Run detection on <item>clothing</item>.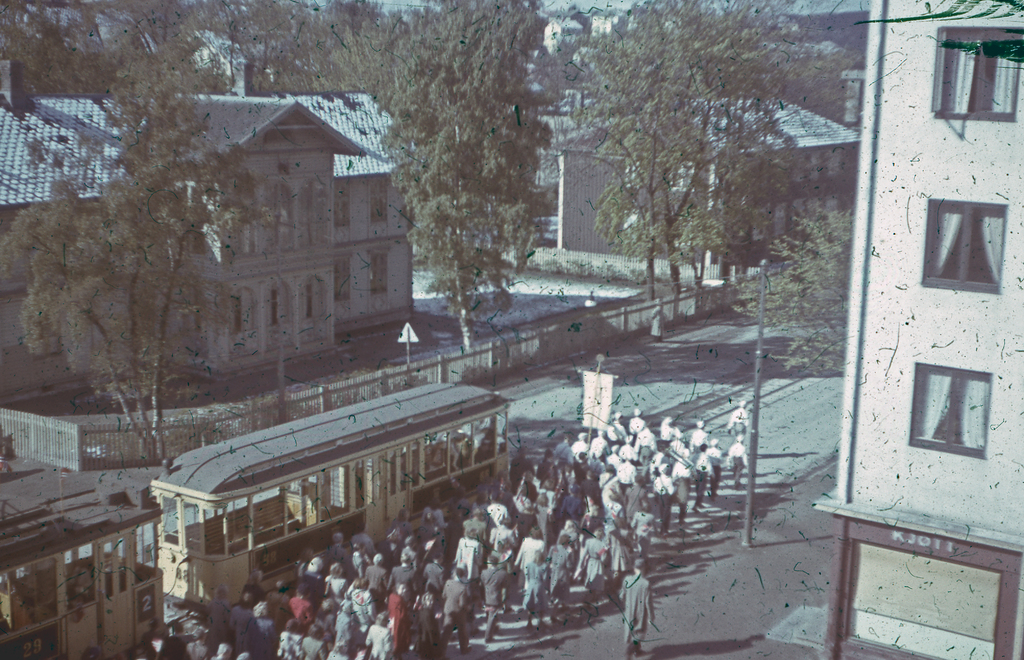
Result: crop(726, 445, 748, 483).
